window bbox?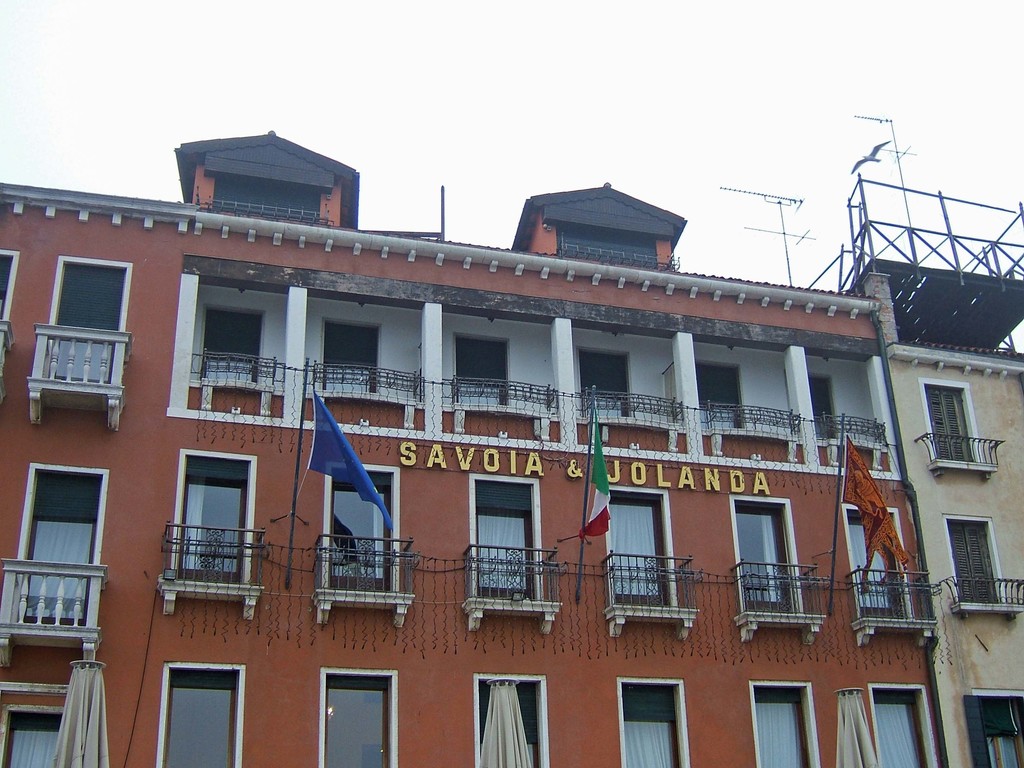
0/250/20/331
